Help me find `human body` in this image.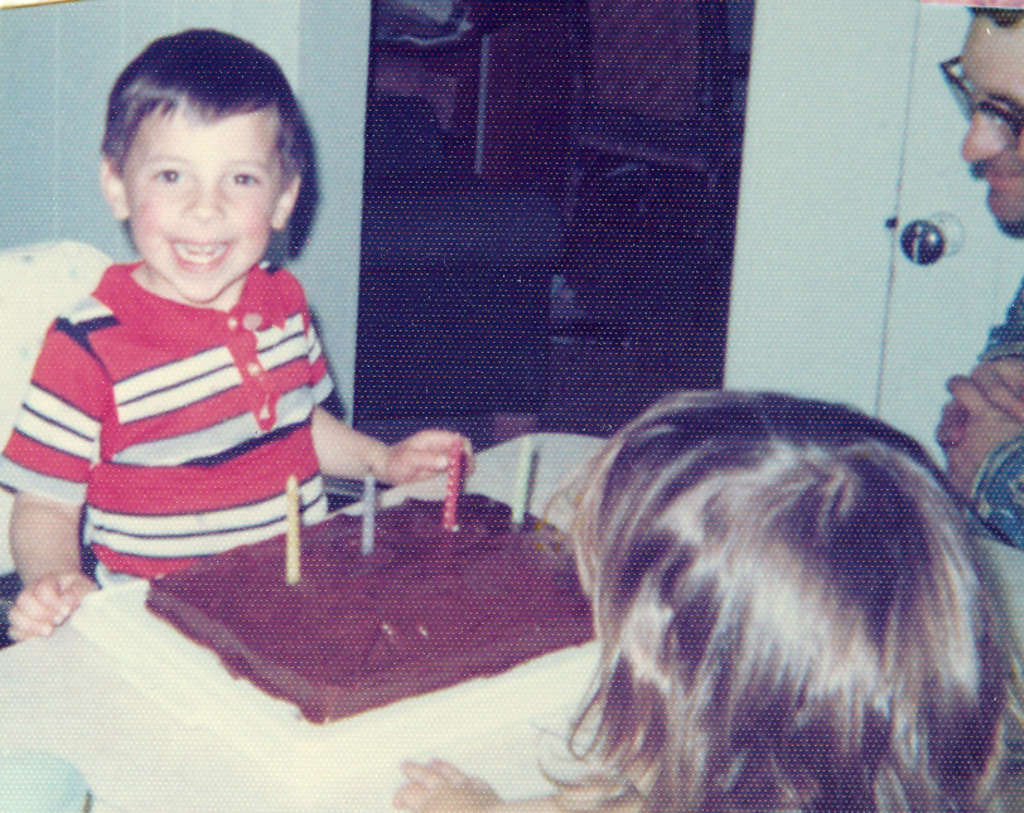
Found it: <box>396,391,1023,812</box>.
